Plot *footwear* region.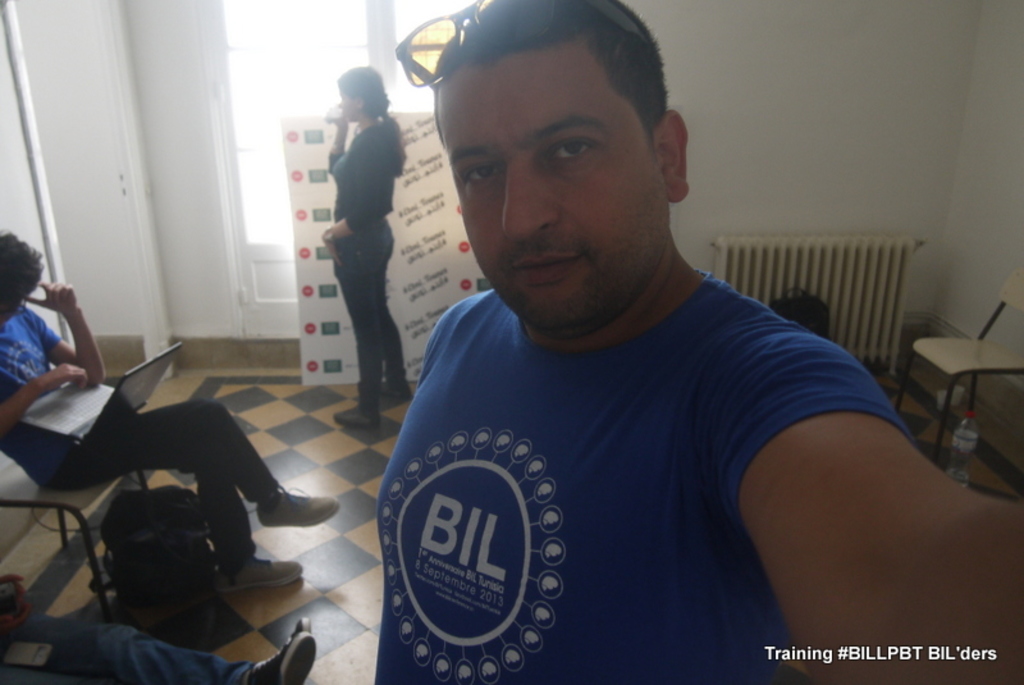
Plotted at crop(262, 633, 320, 682).
